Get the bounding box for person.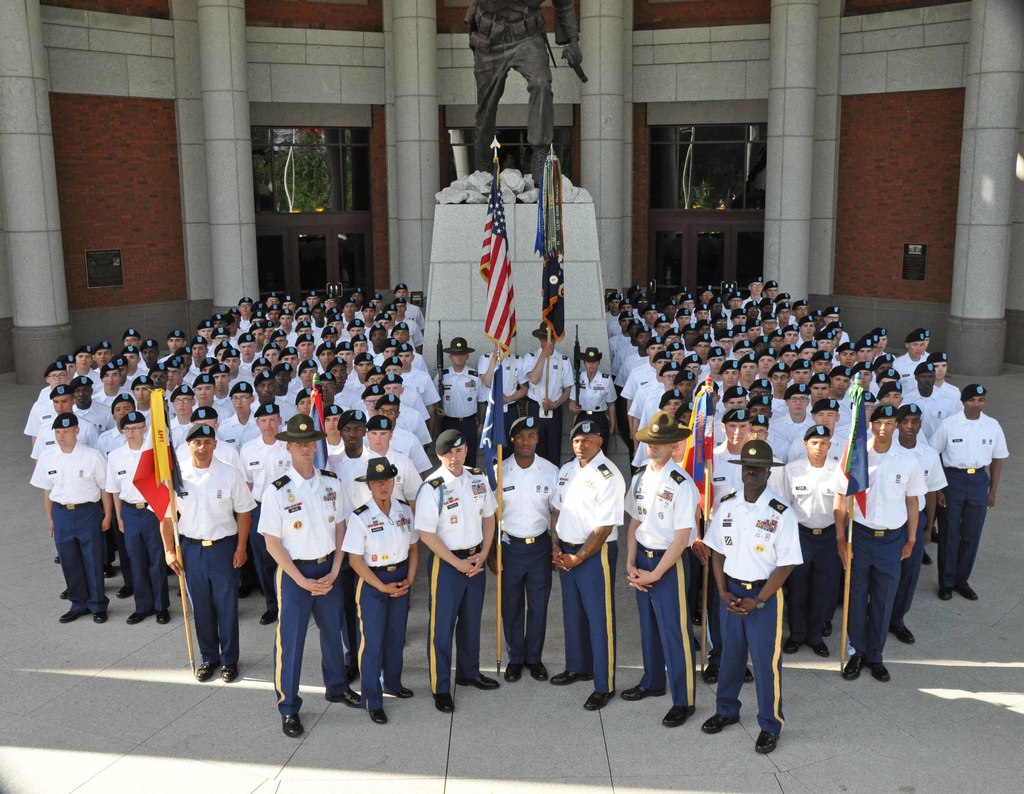
region(710, 296, 725, 316).
